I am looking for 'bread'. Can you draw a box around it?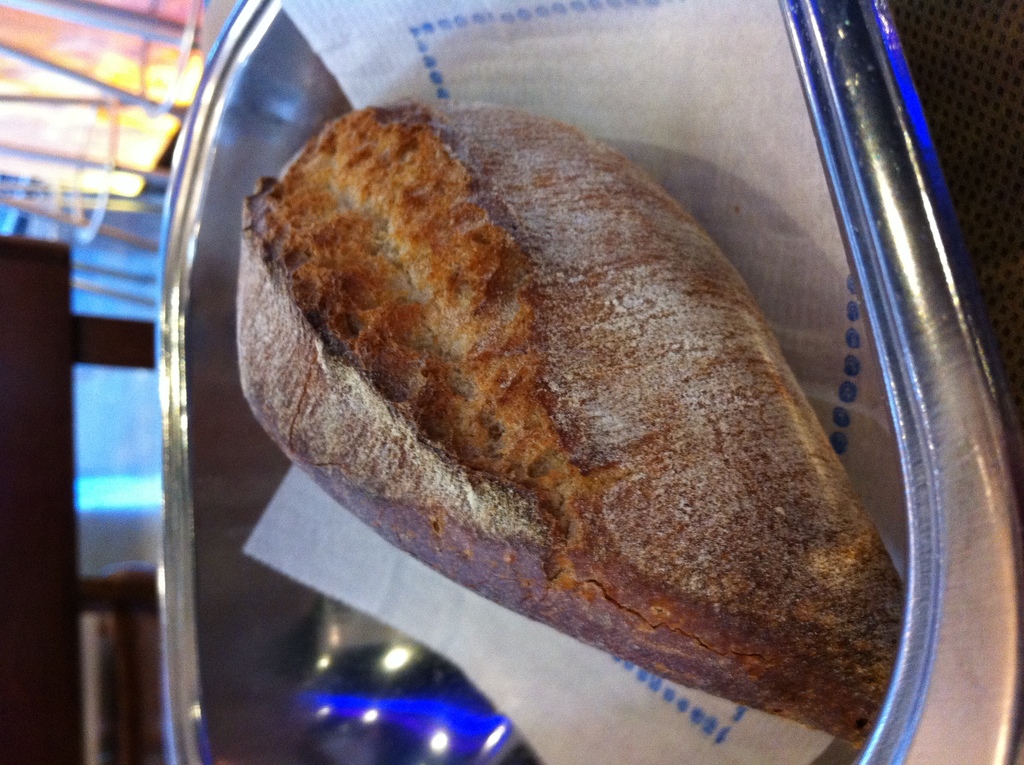
Sure, the bounding box is crop(238, 71, 884, 720).
